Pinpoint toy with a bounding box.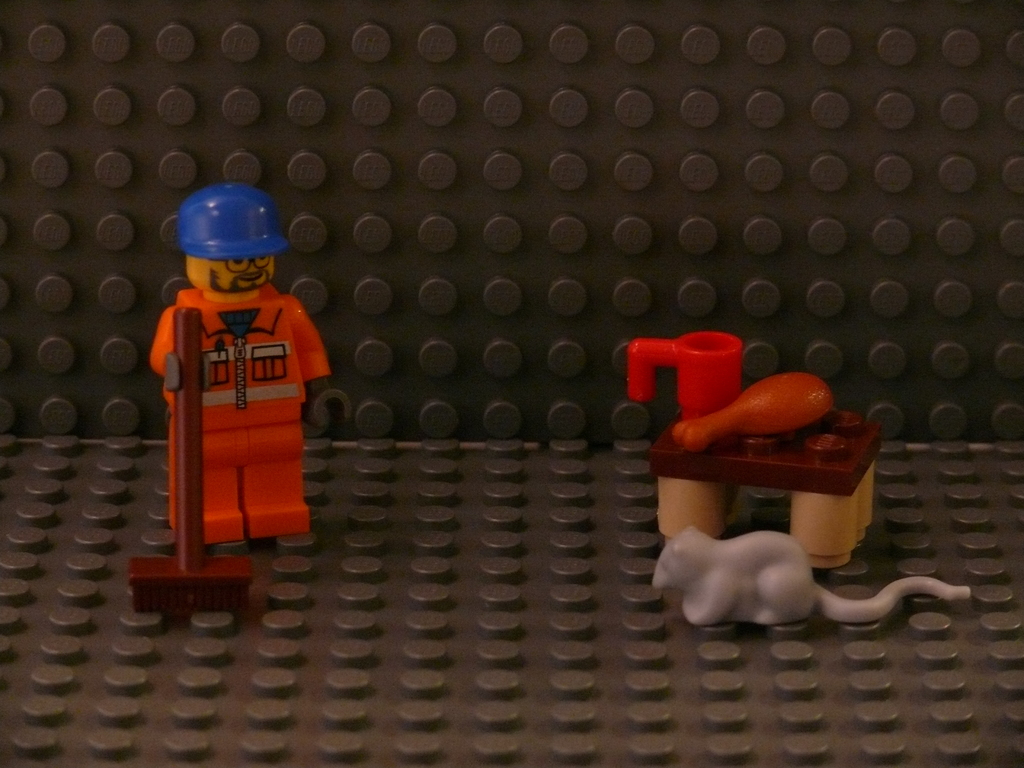
select_region(126, 302, 260, 620).
